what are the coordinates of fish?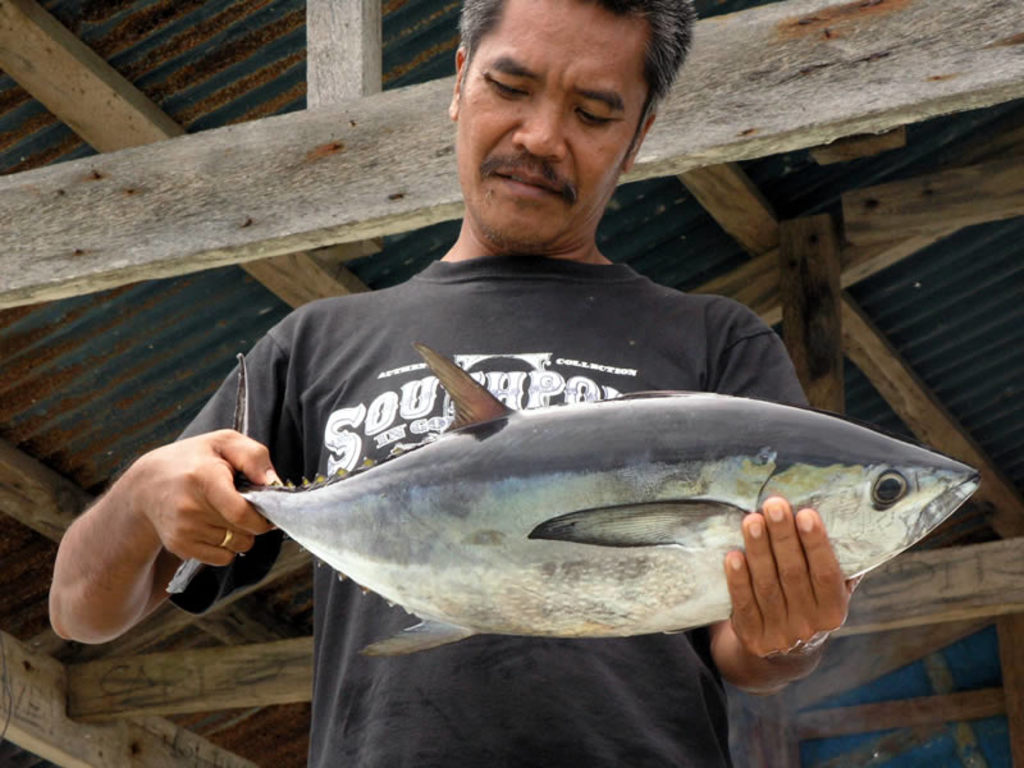
pyautogui.locateOnScreen(221, 398, 969, 678).
